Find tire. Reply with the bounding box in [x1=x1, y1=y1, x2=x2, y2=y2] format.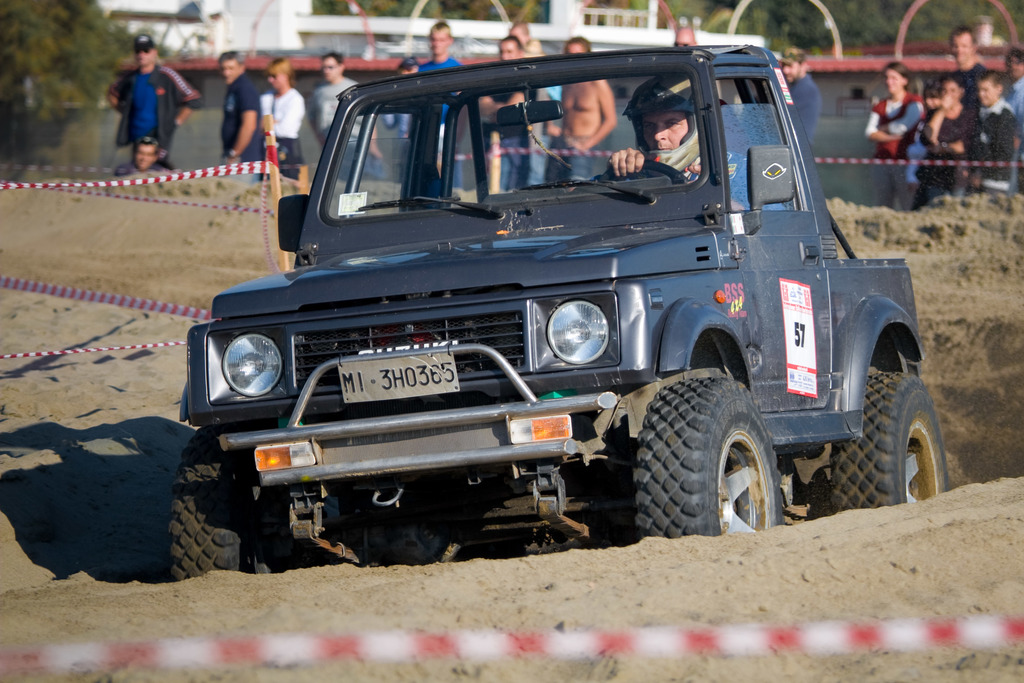
[x1=365, y1=476, x2=465, y2=561].
